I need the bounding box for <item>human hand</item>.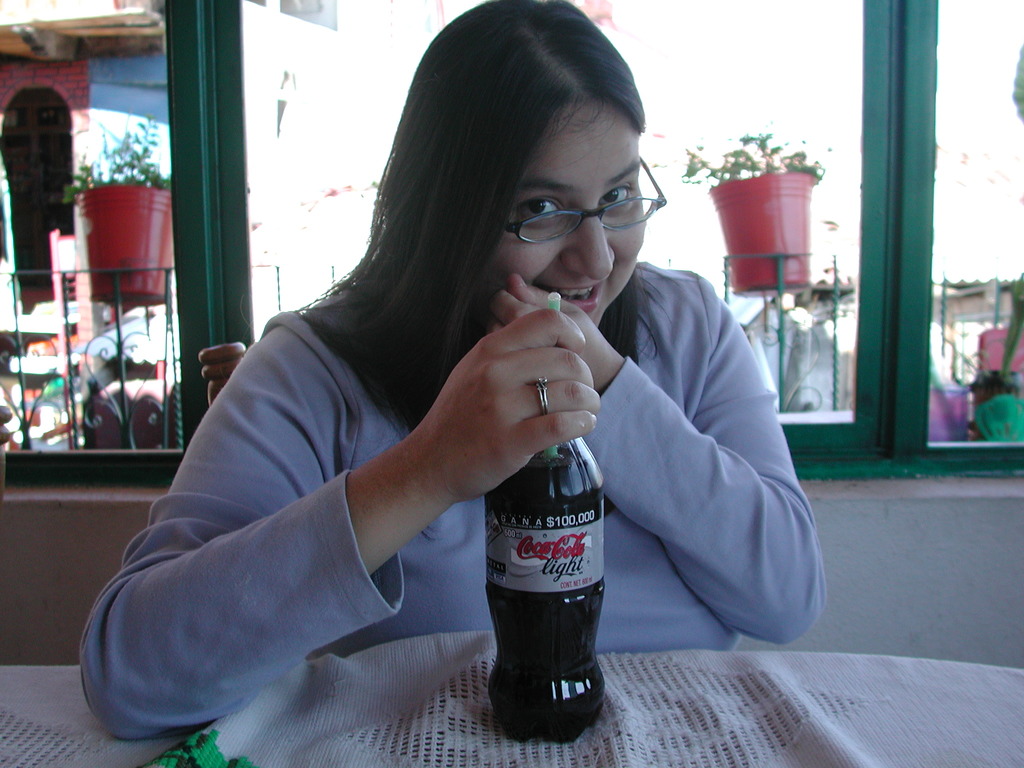
Here it is: x1=421, y1=271, x2=570, y2=536.
